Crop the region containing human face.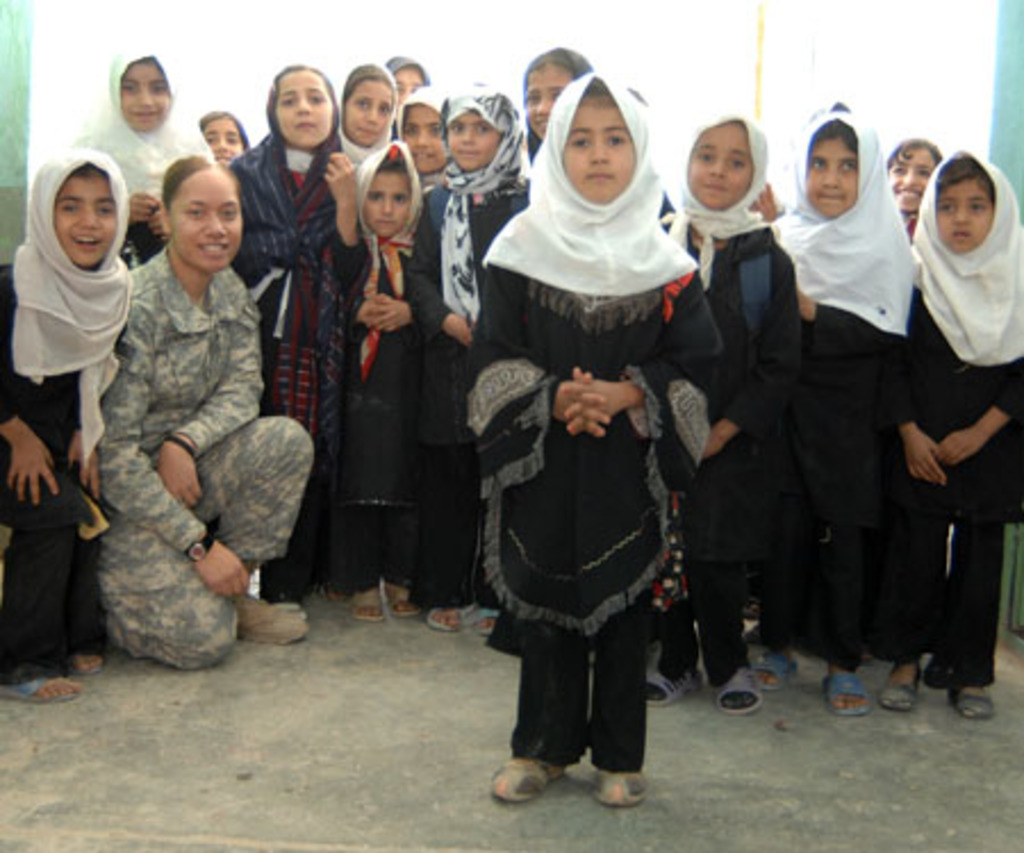
Crop region: (364, 157, 407, 230).
